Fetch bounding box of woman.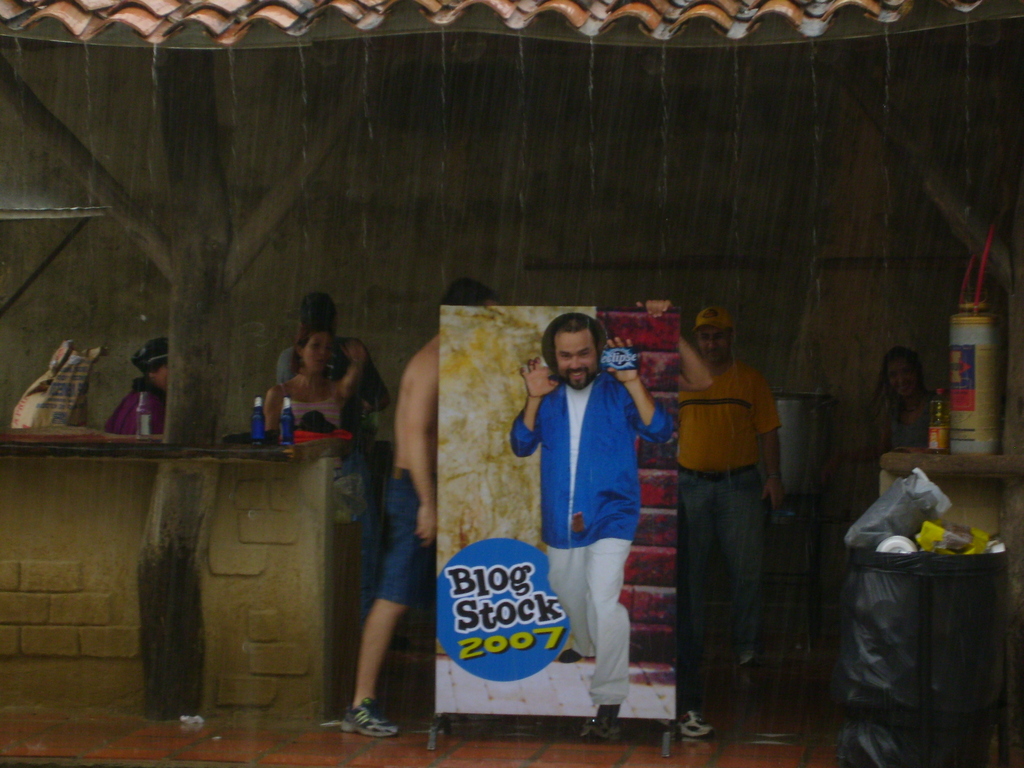
Bbox: bbox(260, 320, 373, 624).
